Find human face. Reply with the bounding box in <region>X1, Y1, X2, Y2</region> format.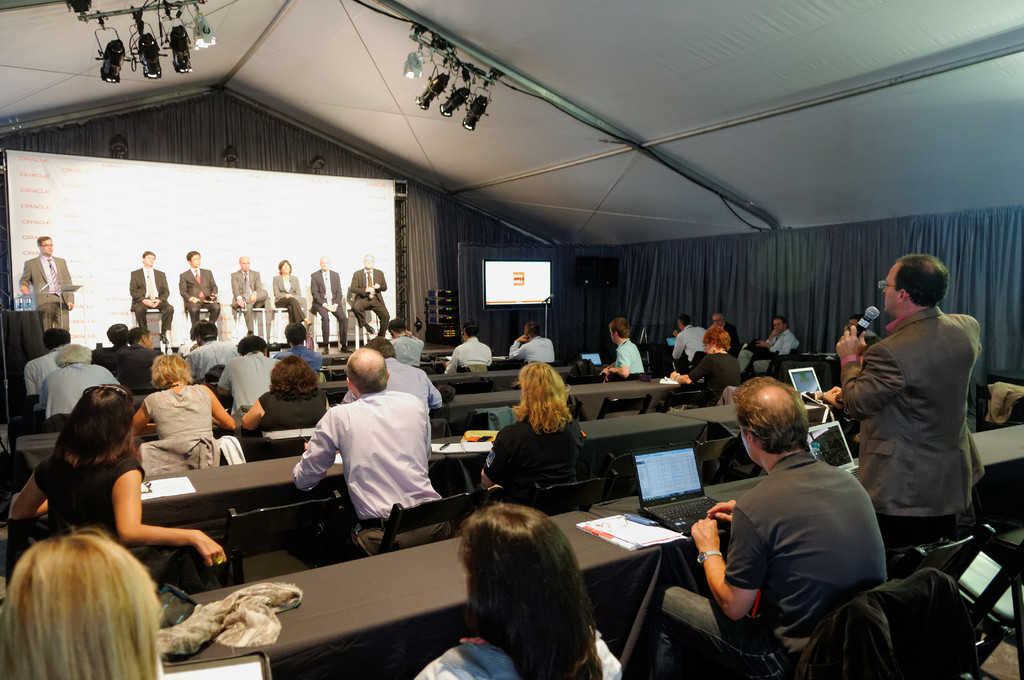
<region>713, 316, 719, 326</region>.
